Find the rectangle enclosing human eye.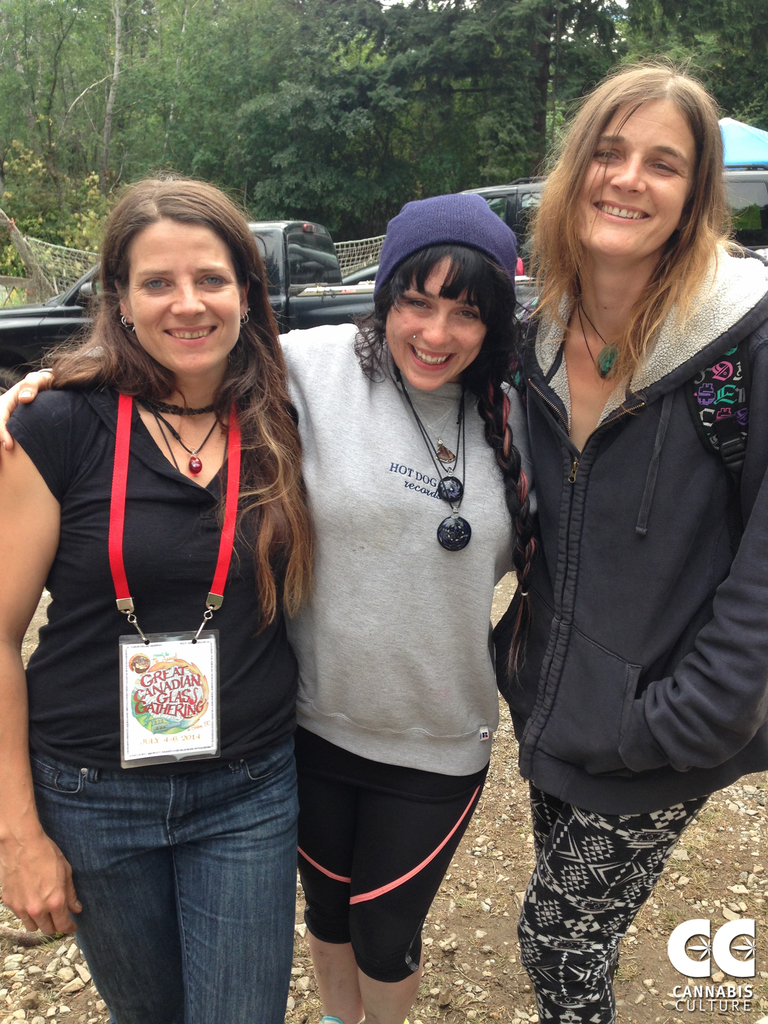
<region>455, 307, 486, 323</region>.
